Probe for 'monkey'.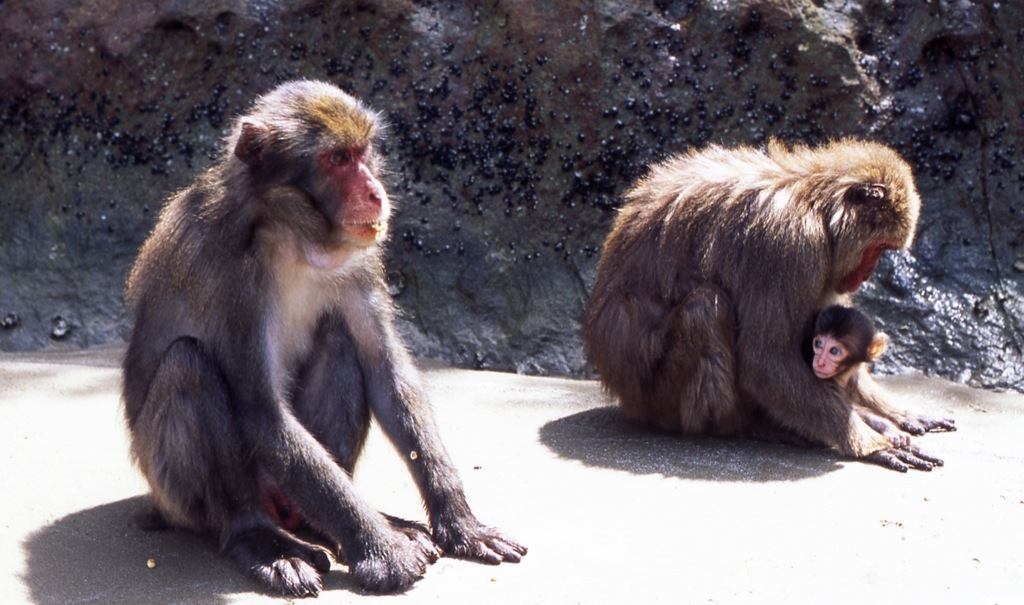
Probe result: [587, 126, 958, 478].
